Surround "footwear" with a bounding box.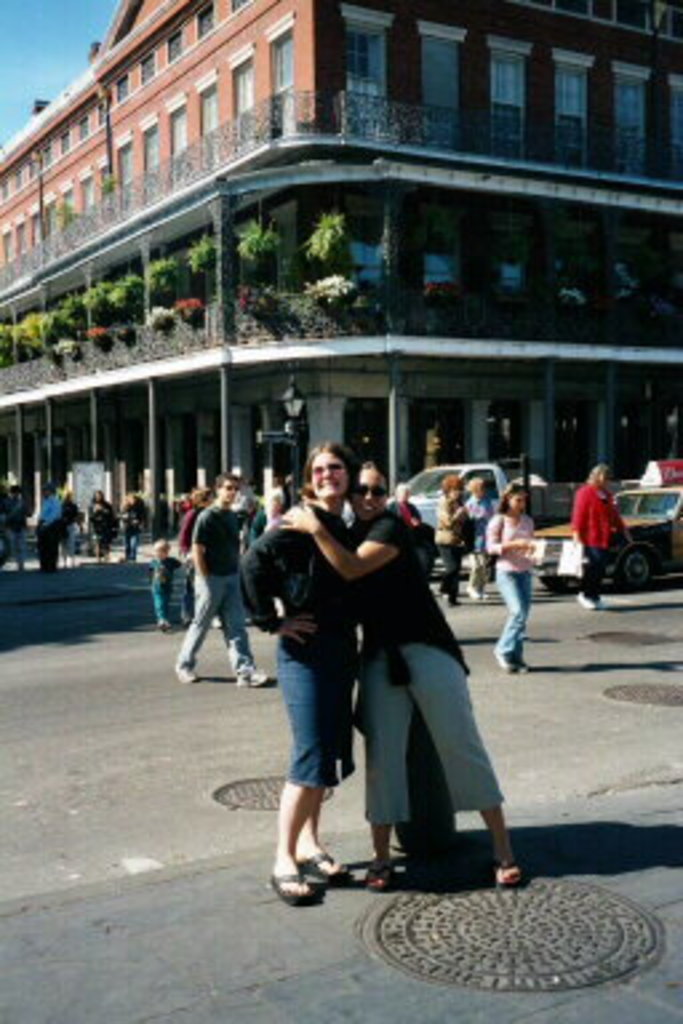
(176, 656, 192, 685).
